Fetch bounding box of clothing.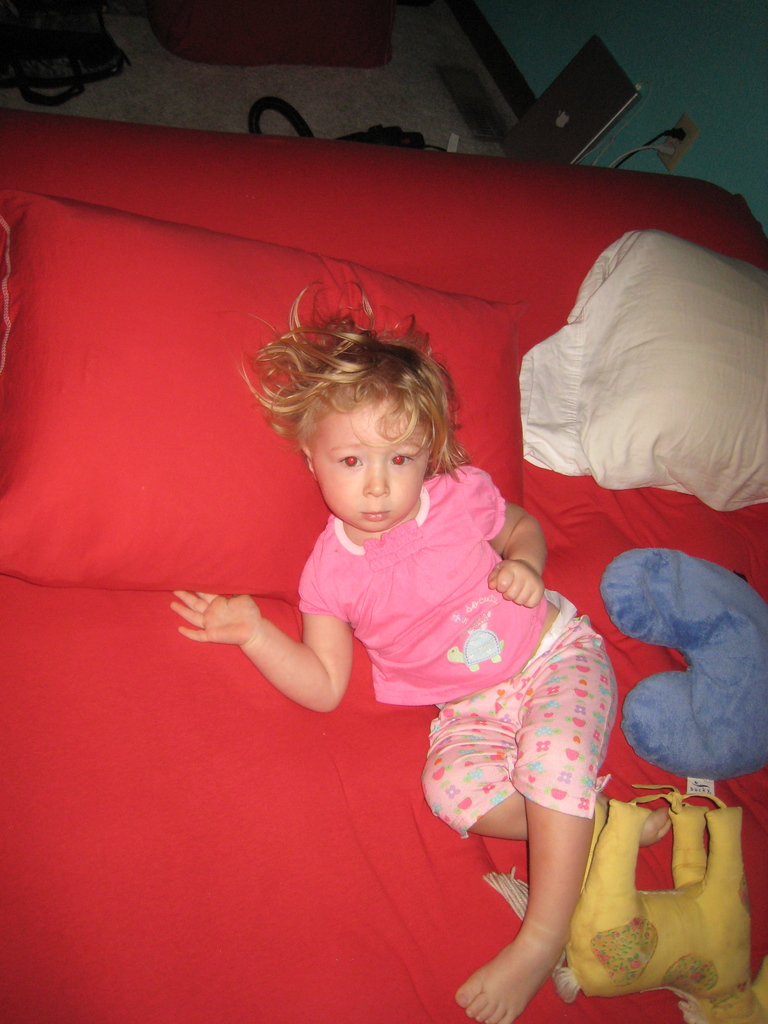
Bbox: 231,433,614,859.
